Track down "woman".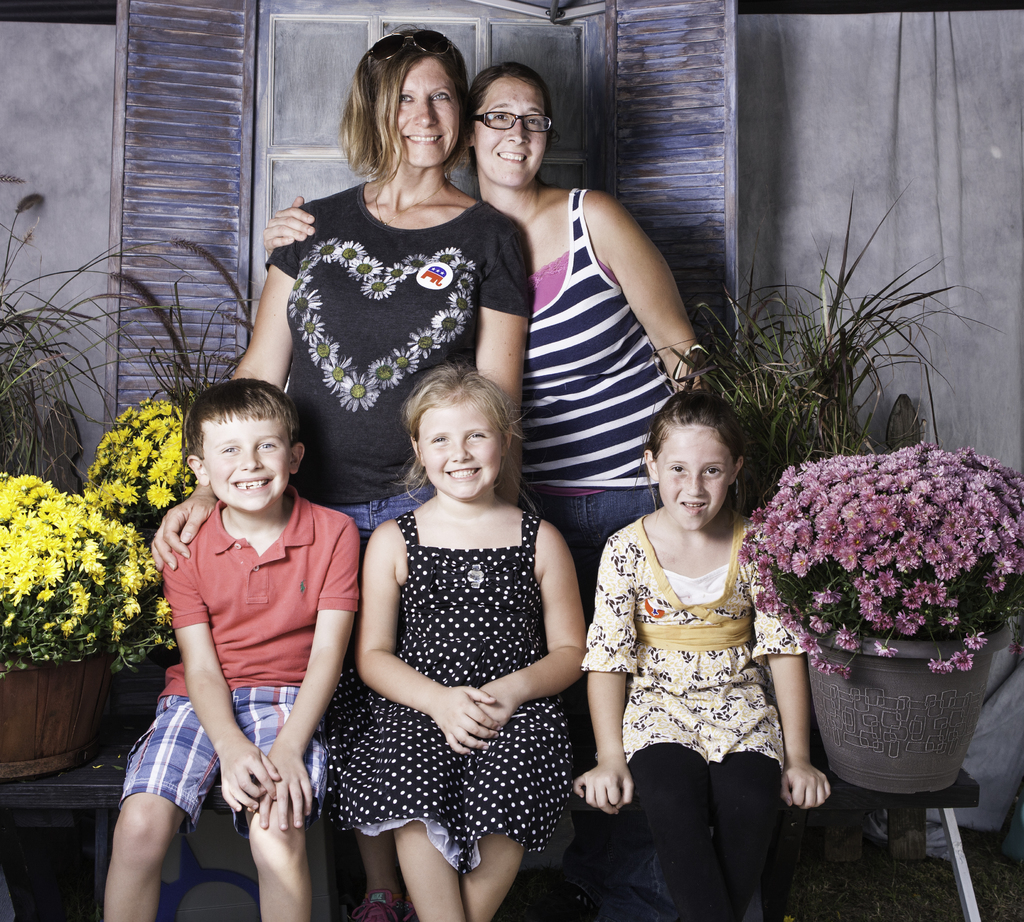
Tracked to Rect(144, 29, 540, 561).
